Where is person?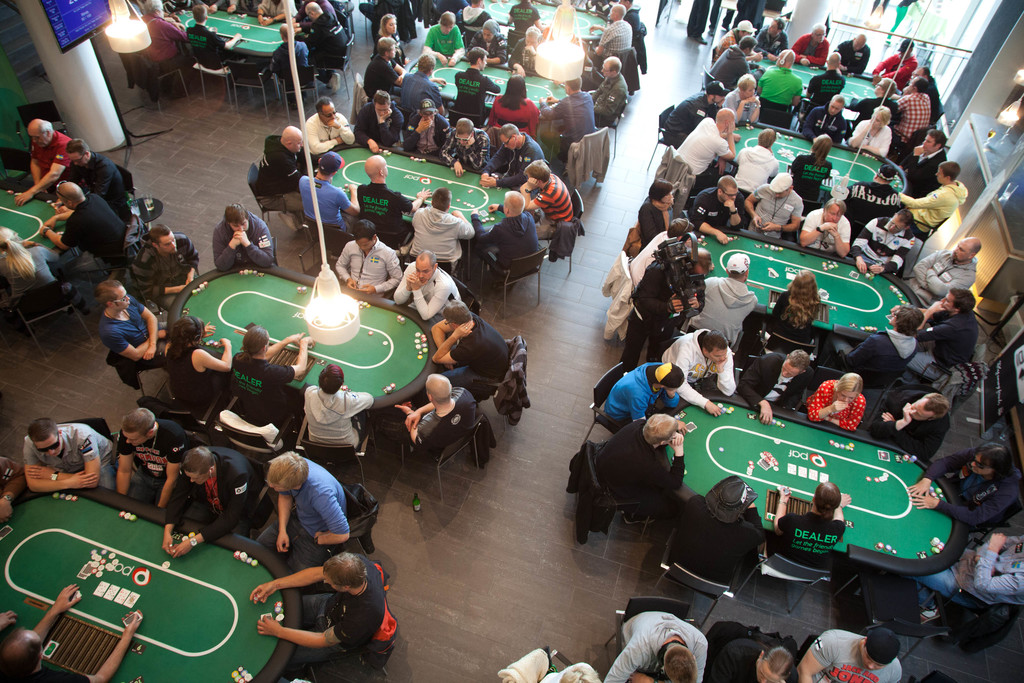
x1=386, y1=367, x2=471, y2=475.
